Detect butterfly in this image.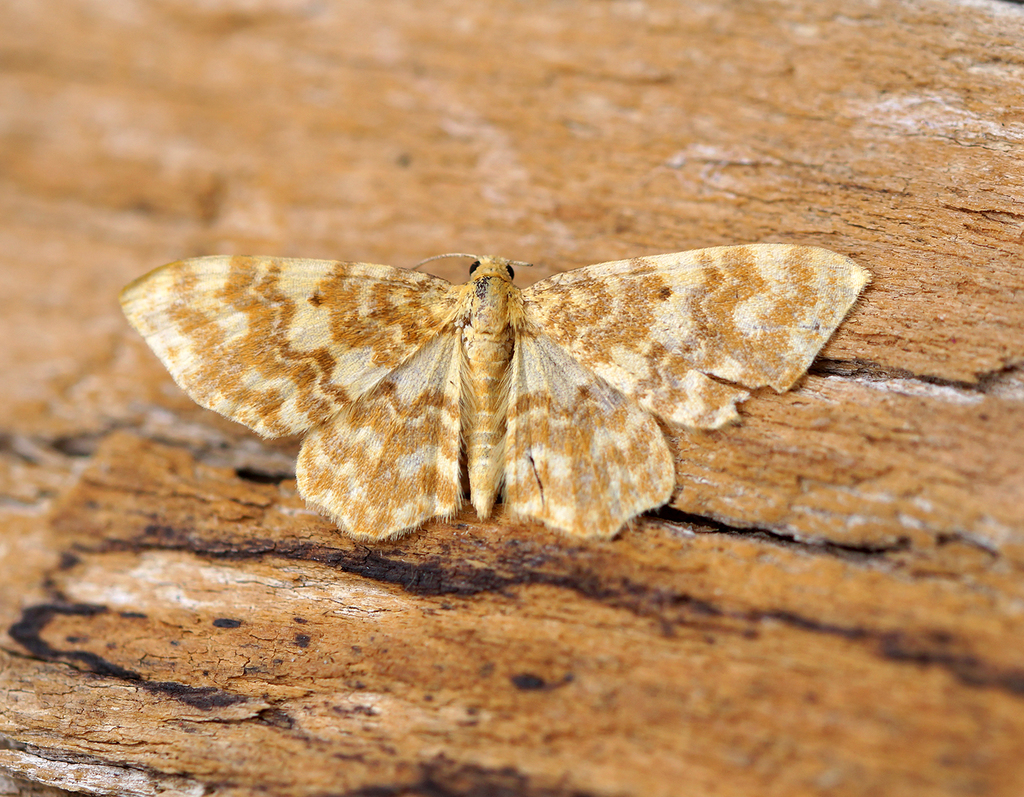
Detection: locate(130, 223, 864, 551).
